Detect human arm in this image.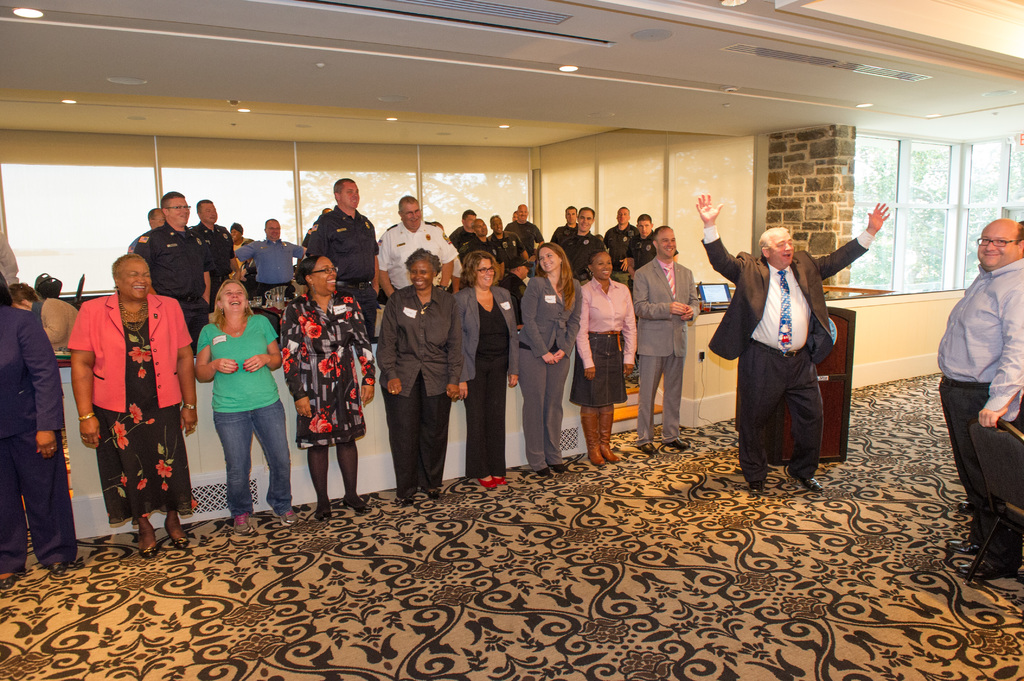
Detection: region(234, 239, 254, 260).
